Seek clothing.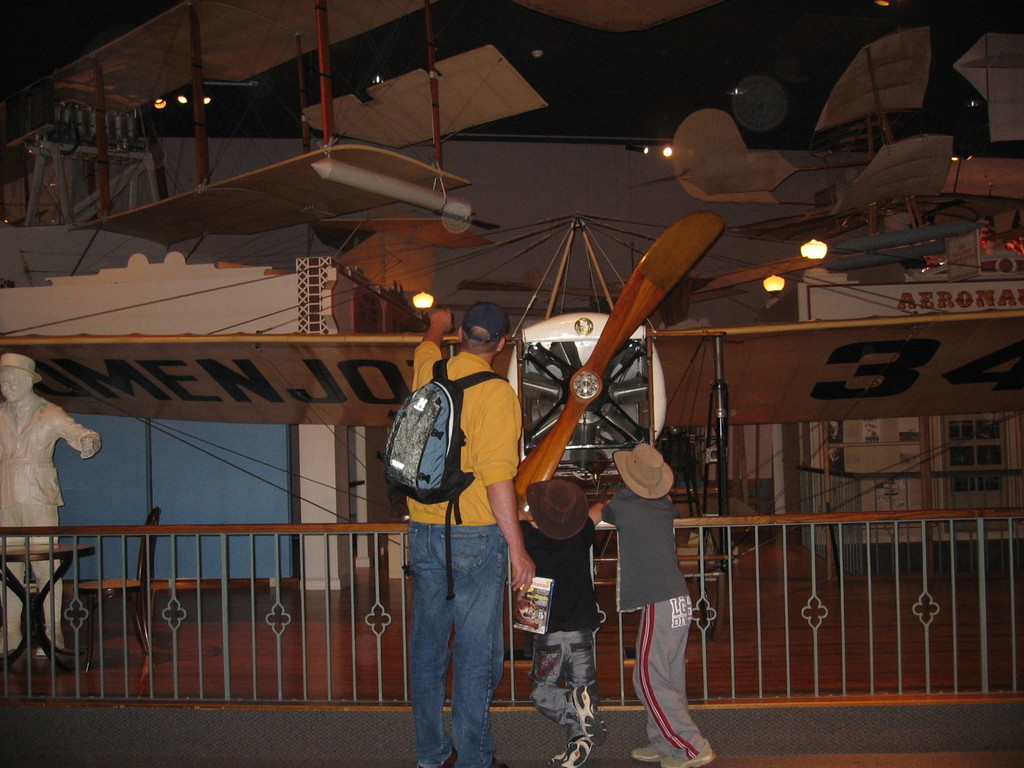
rect(516, 519, 599, 739).
